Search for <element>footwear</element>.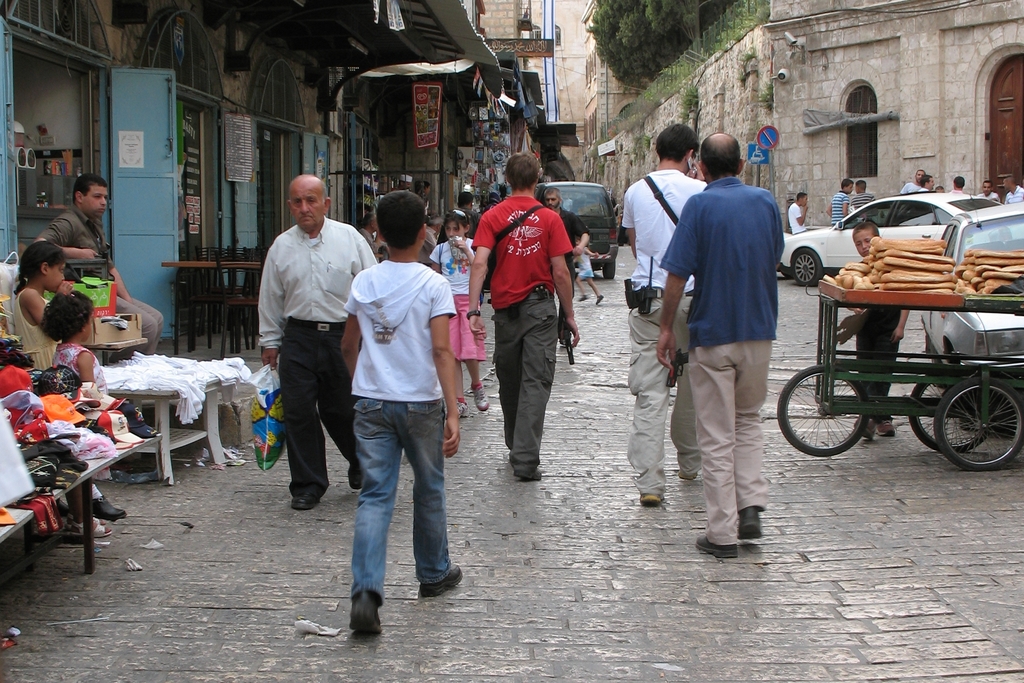
Found at select_region(457, 396, 465, 417).
